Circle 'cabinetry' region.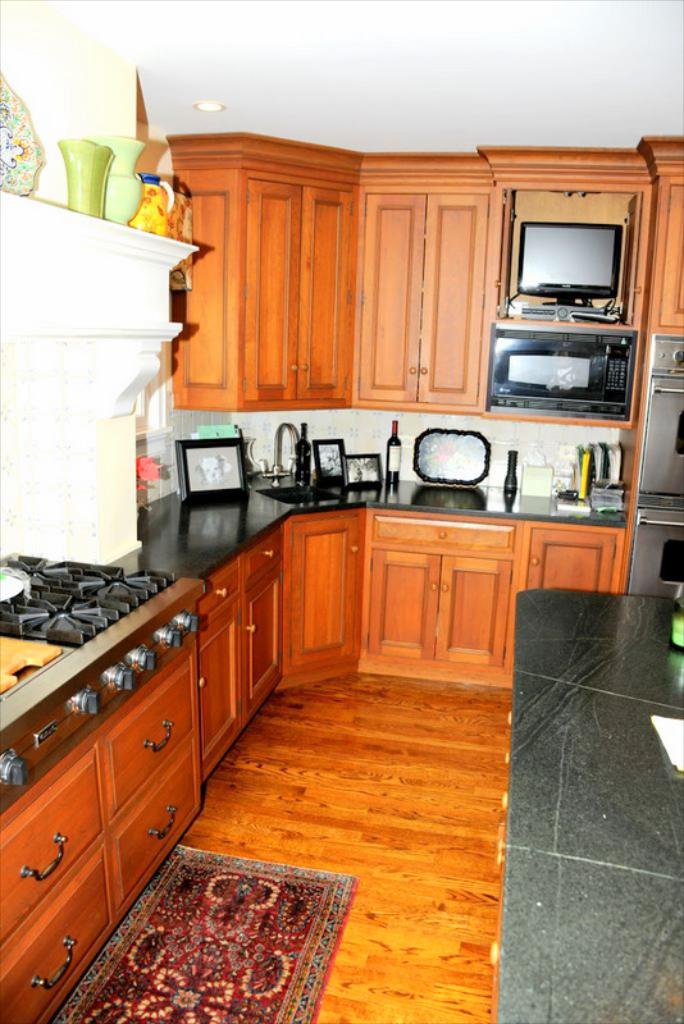
Region: [left=525, top=516, right=623, bottom=596].
